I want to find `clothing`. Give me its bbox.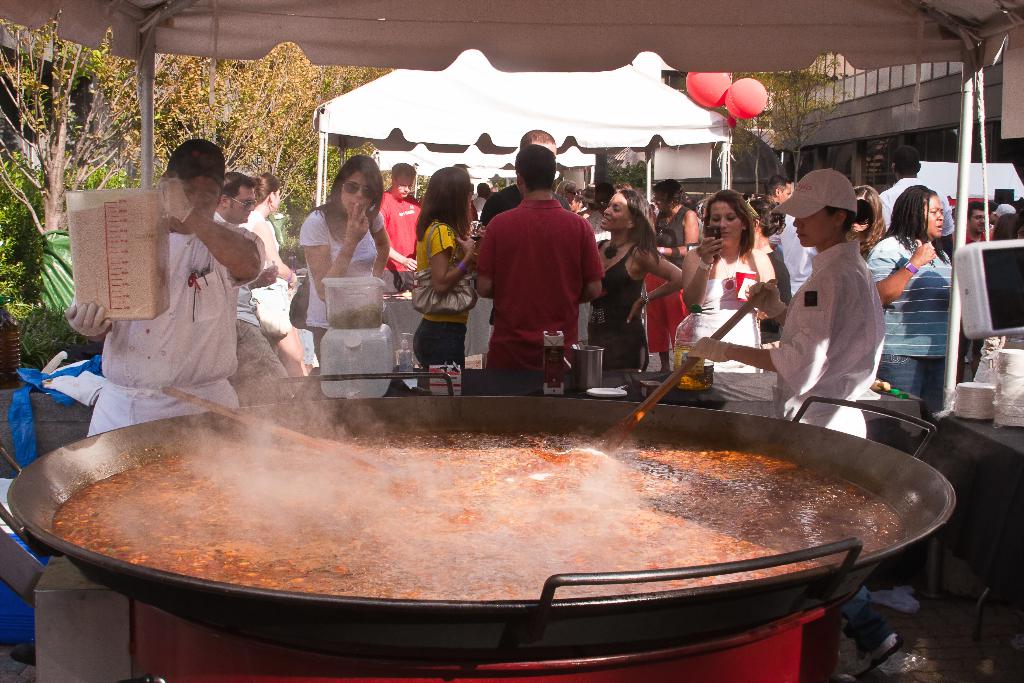
bbox=[873, 236, 952, 399].
